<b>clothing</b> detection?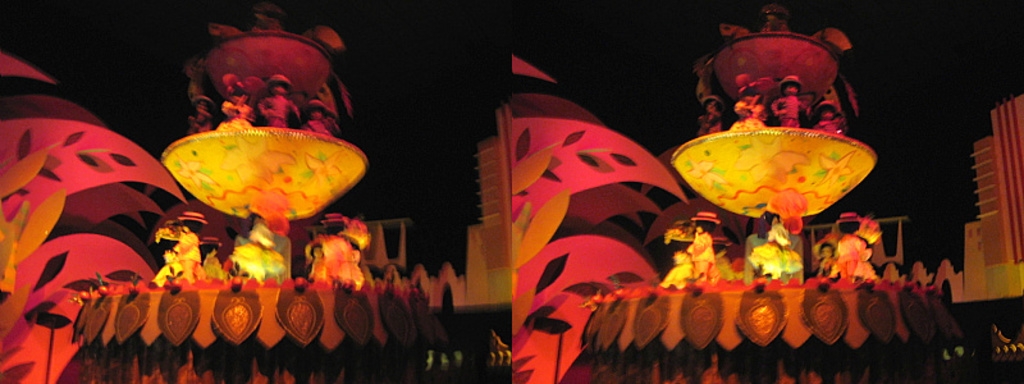
(x1=818, y1=257, x2=832, y2=278)
